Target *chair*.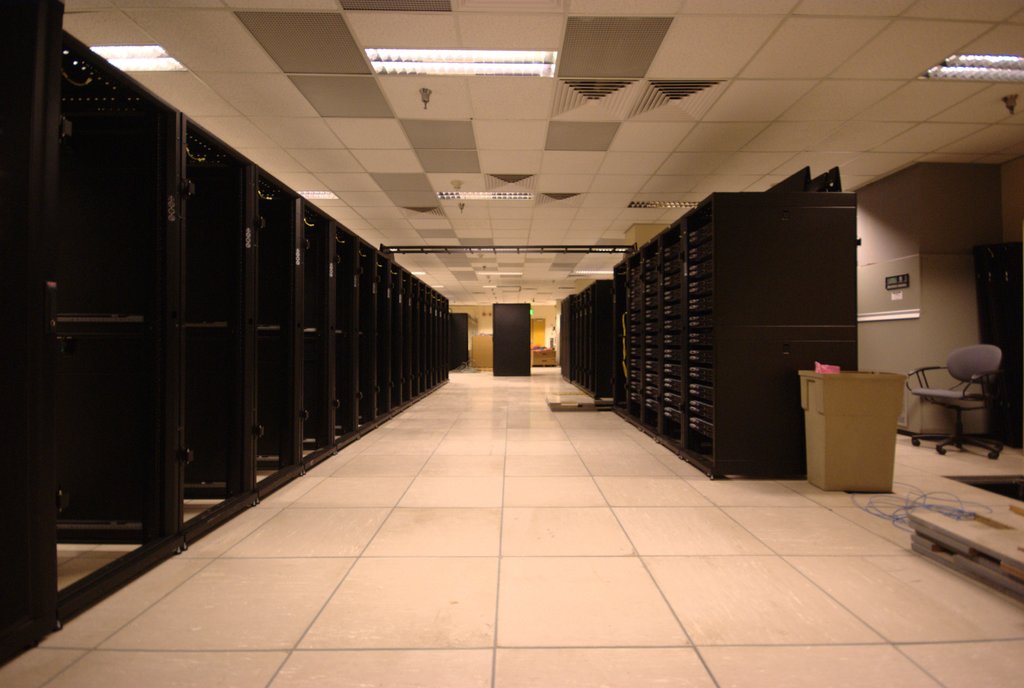
Target region: bbox=(913, 346, 1011, 478).
